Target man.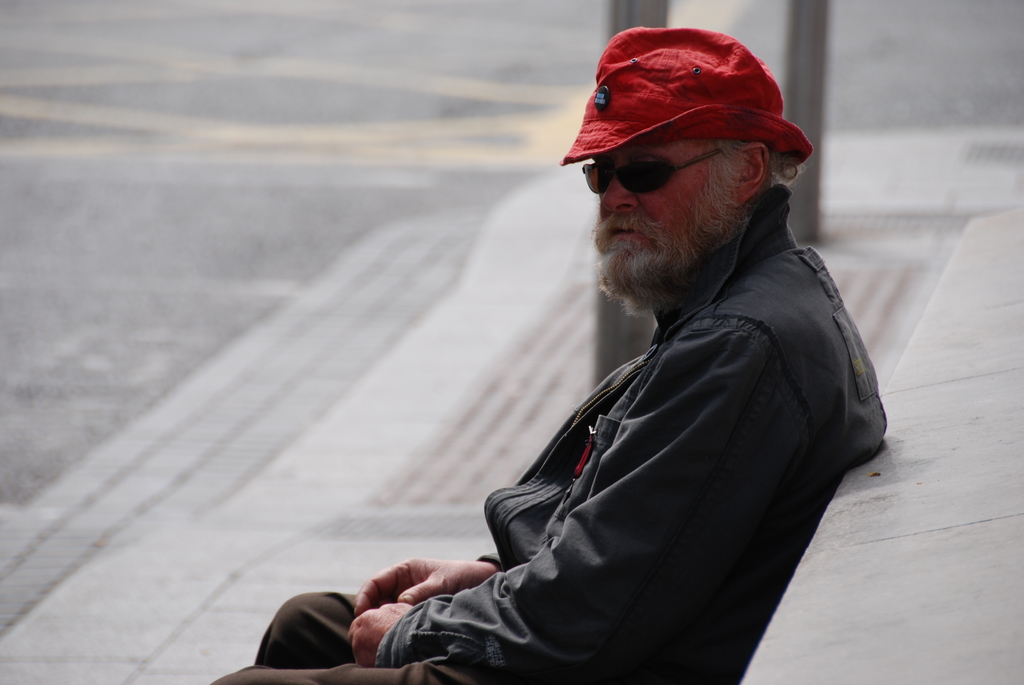
Target region: box(391, 19, 890, 682).
